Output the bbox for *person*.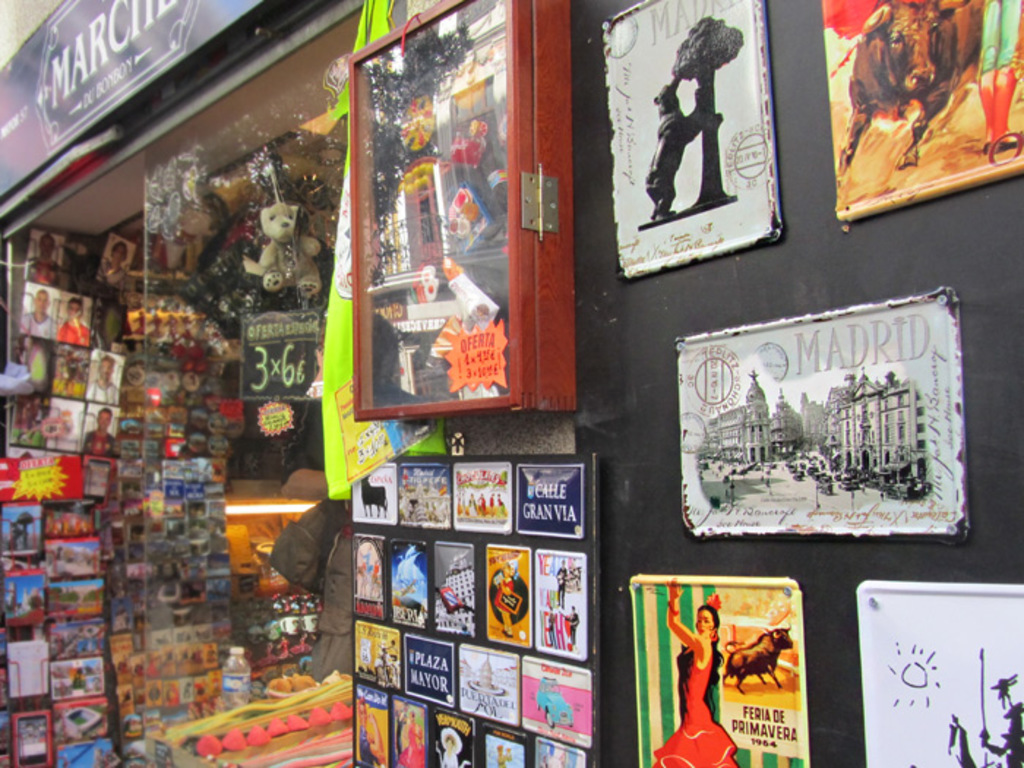
(655, 579, 743, 767).
